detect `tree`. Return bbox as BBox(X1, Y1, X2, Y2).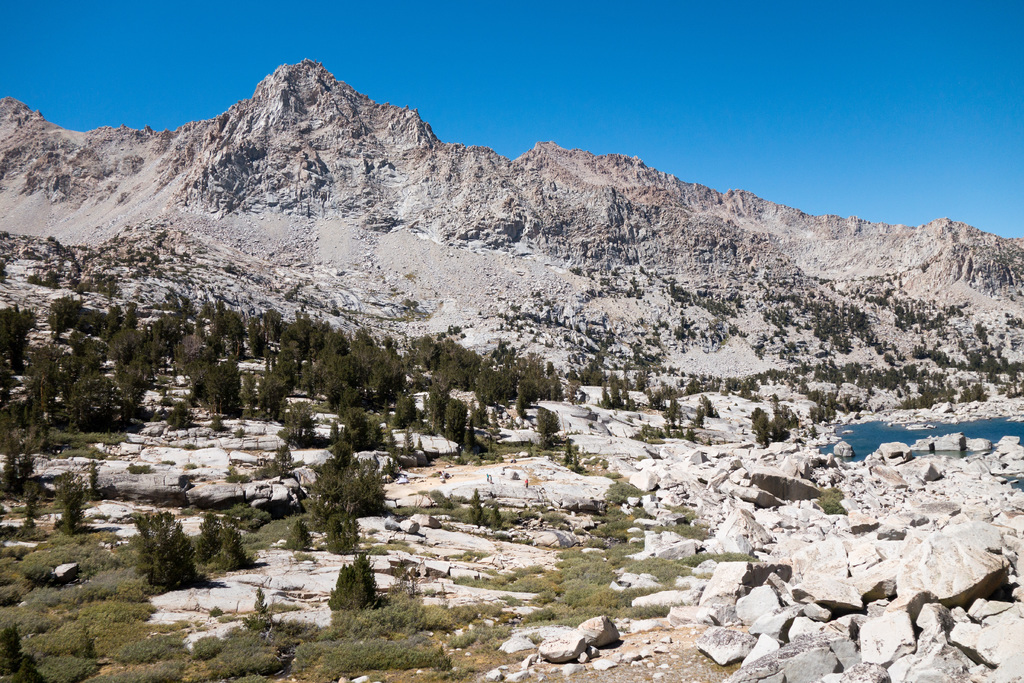
BBox(465, 486, 490, 529).
